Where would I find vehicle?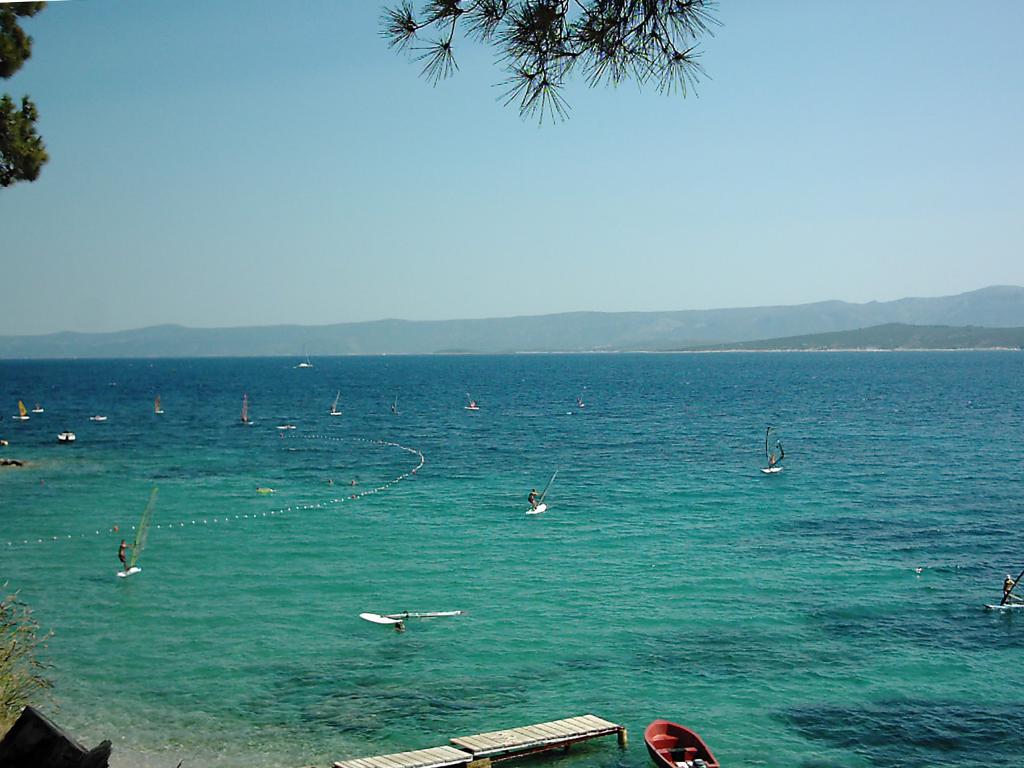
At 527,467,553,516.
